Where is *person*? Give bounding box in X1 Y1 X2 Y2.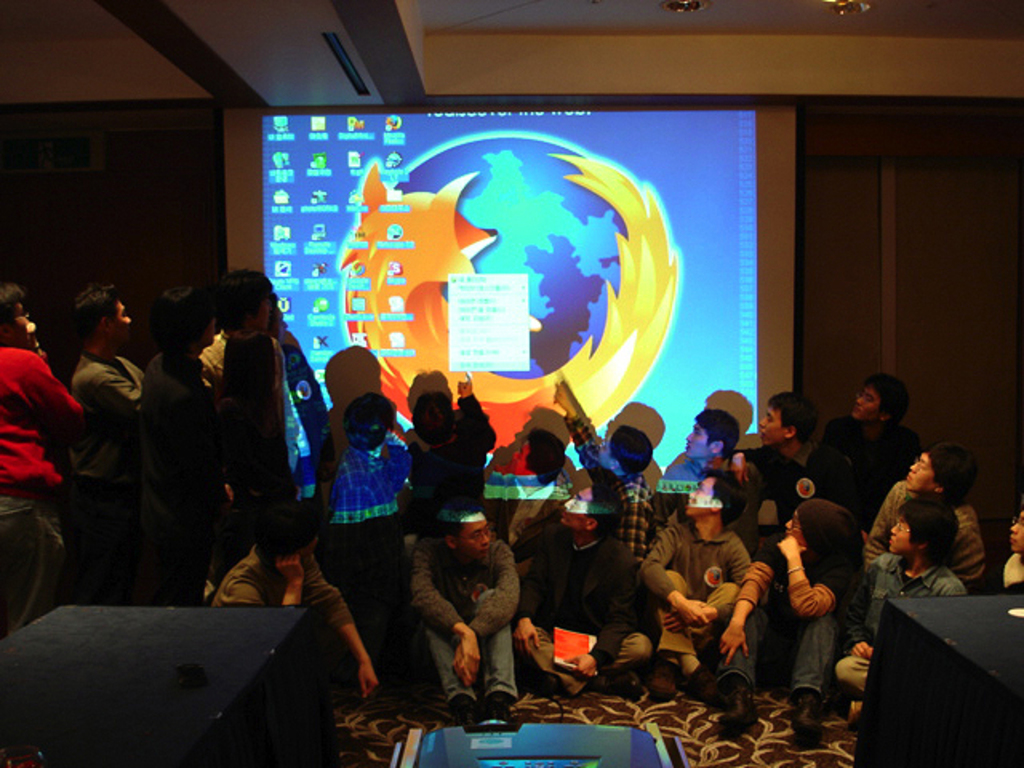
406 368 486 507.
